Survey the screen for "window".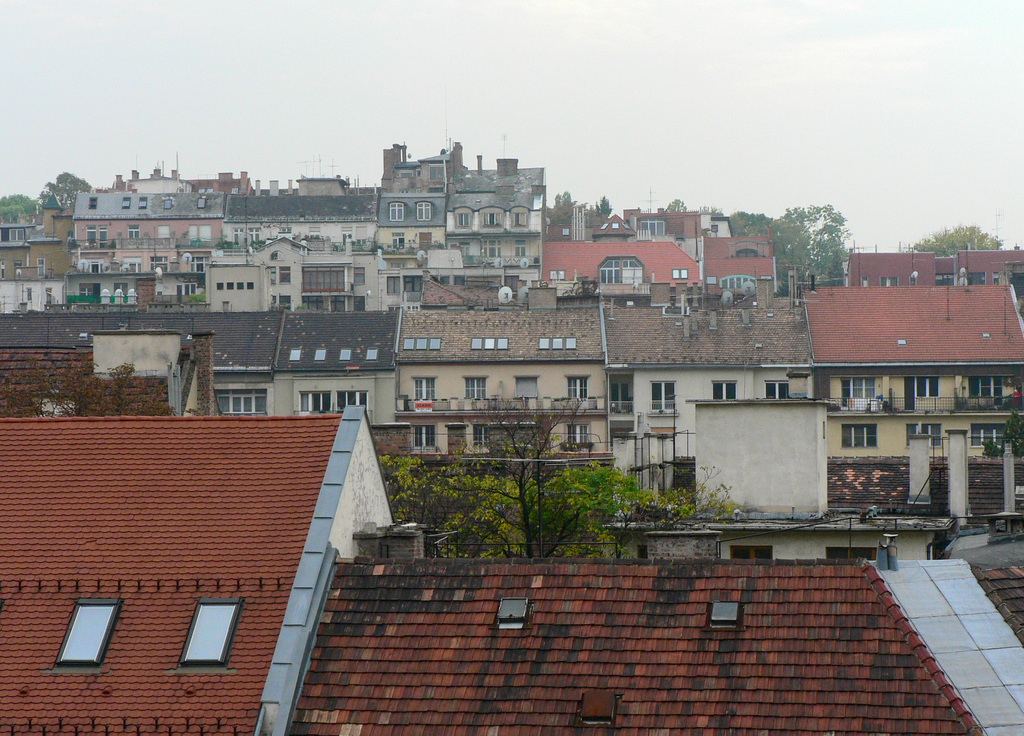
Survey found: 125 225 138 237.
